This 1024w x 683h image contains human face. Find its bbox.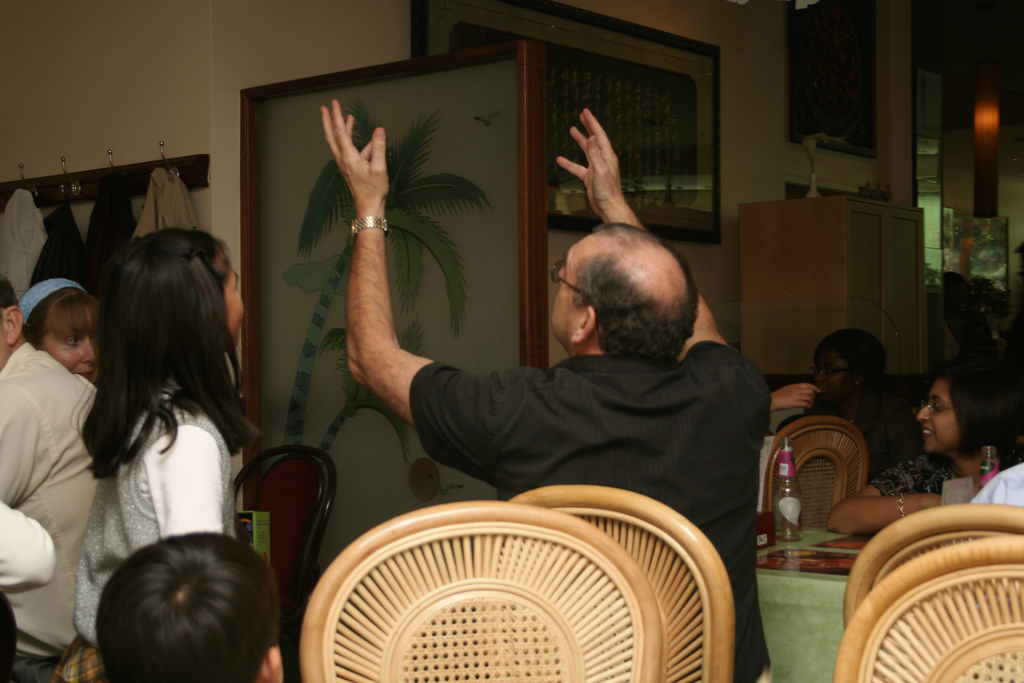
(x1=224, y1=255, x2=241, y2=338).
